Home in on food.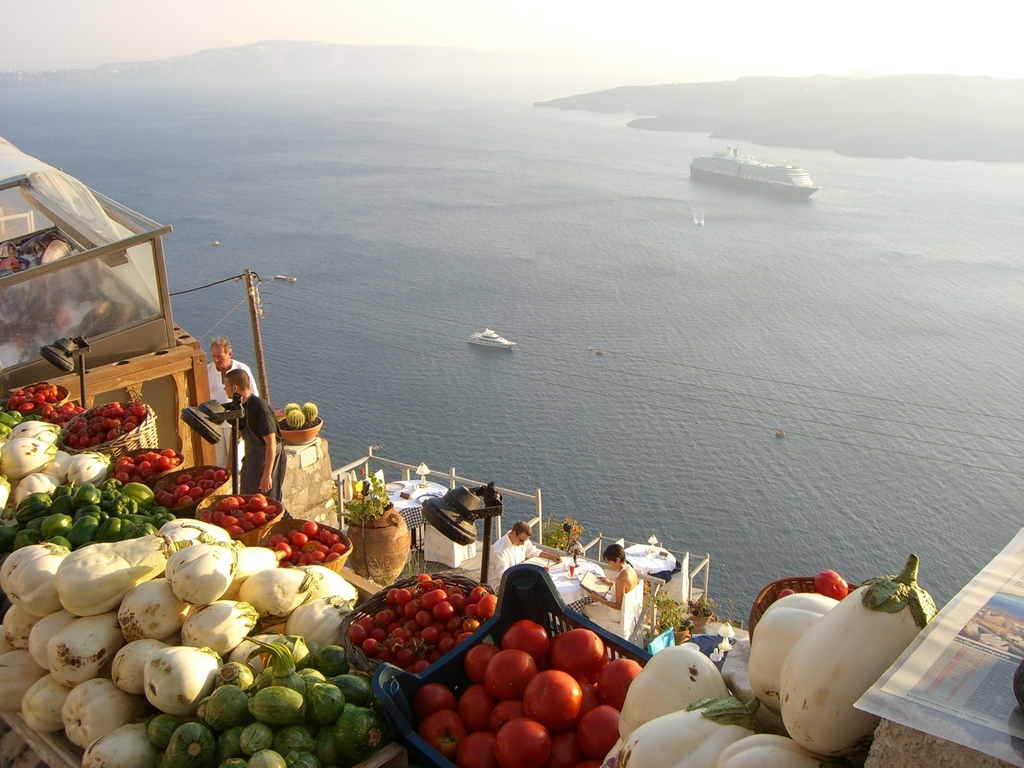
Homed in at x1=778 y1=587 x2=794 y2=599.
